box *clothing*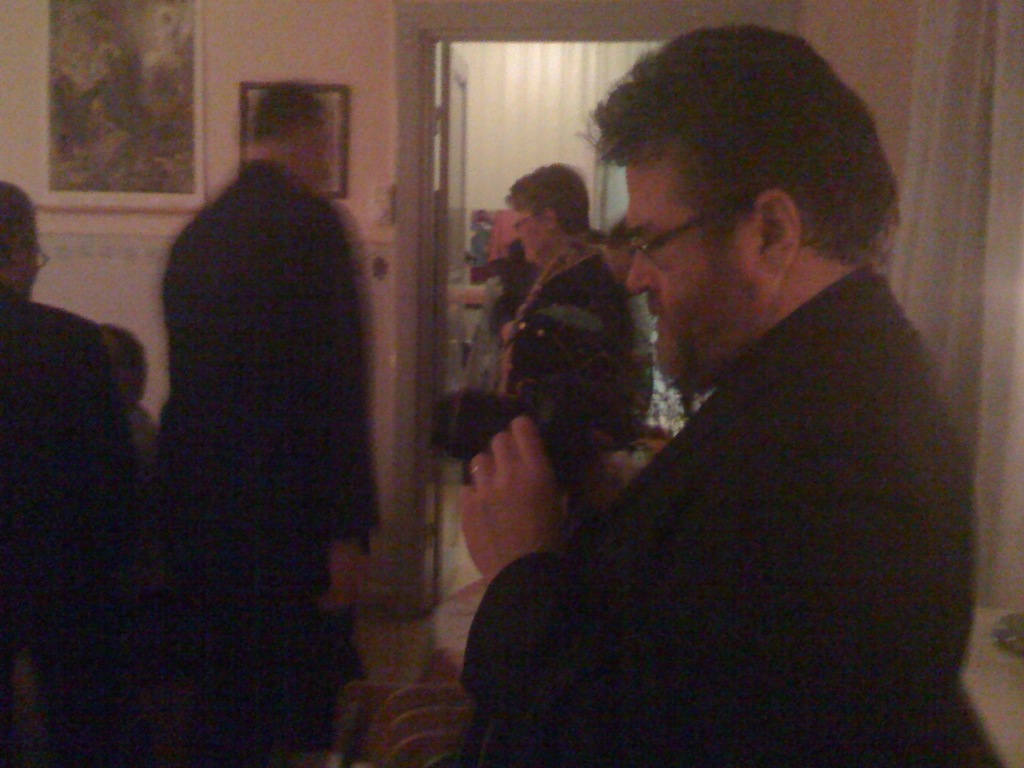
crop(168, 161, 378, 631)
